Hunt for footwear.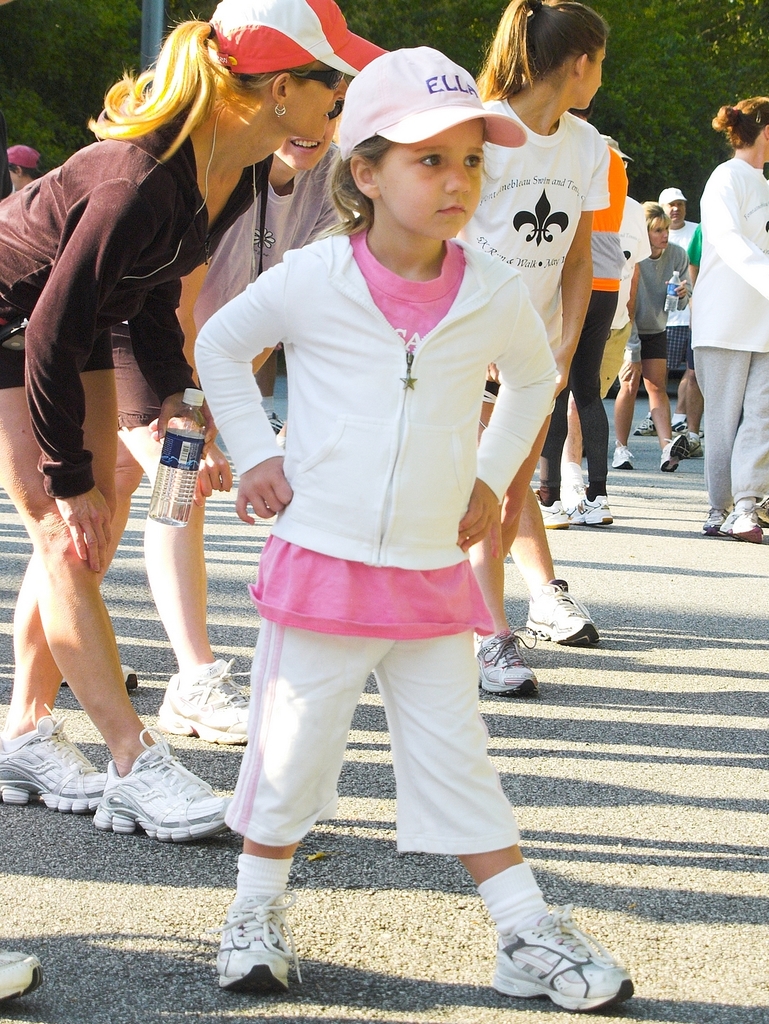
Hunted down at {"x1": 0, "y1": 723, "x2": 261, "y2": 836}.
